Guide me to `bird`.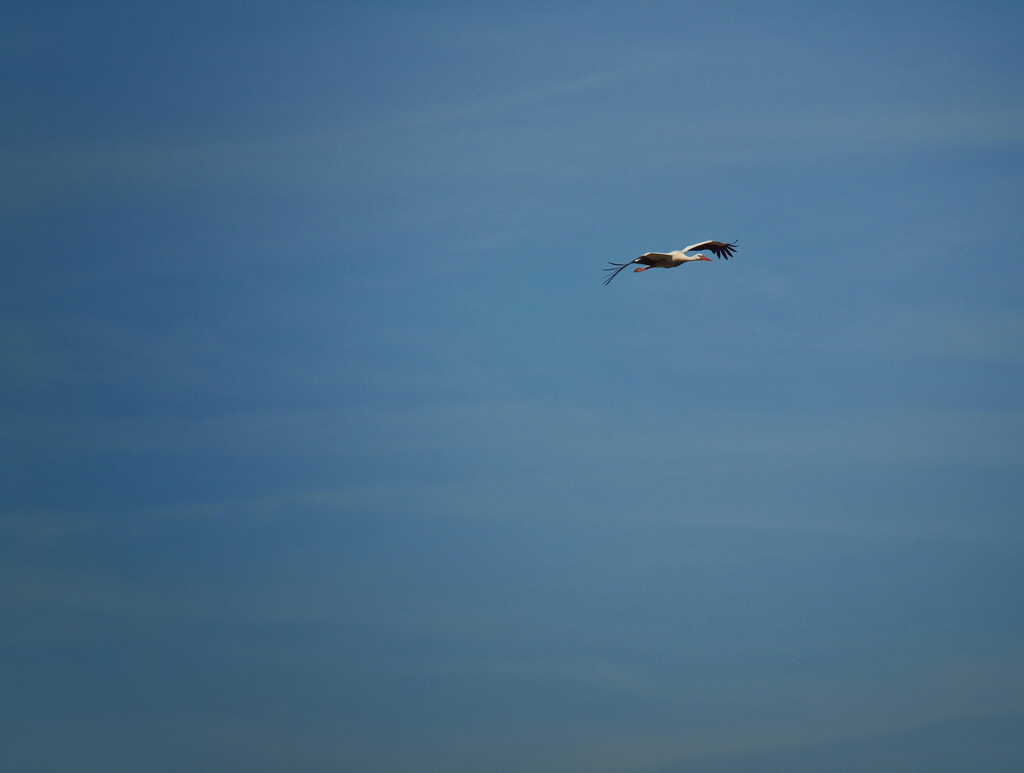
Guidance: 608,233,738,291.
